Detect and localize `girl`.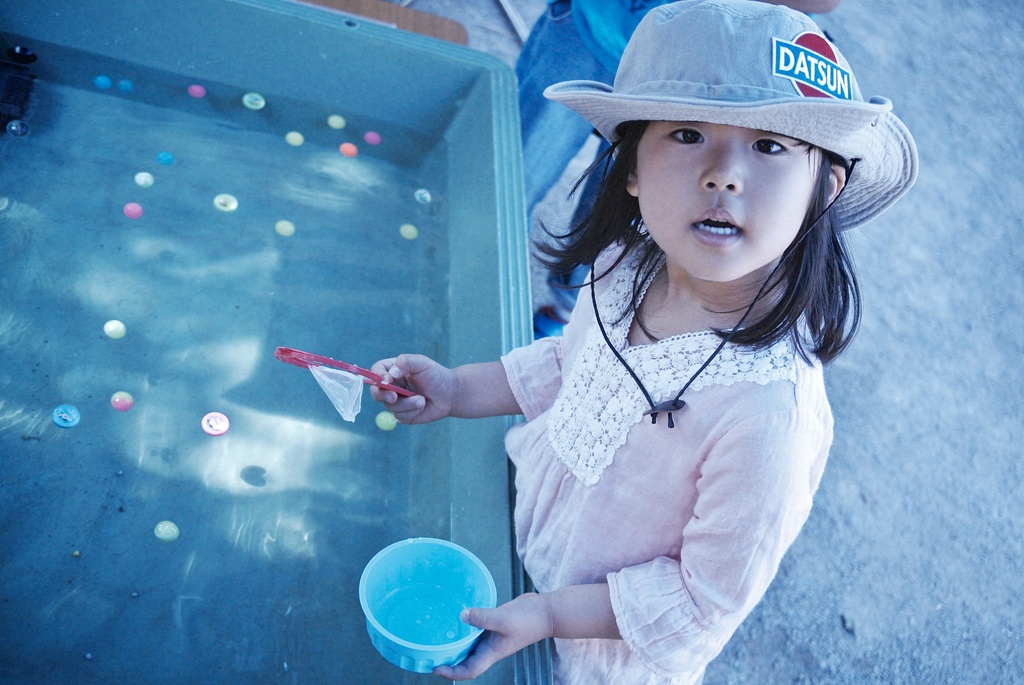
Localized at bbox=[367, 0, 917, 684].
